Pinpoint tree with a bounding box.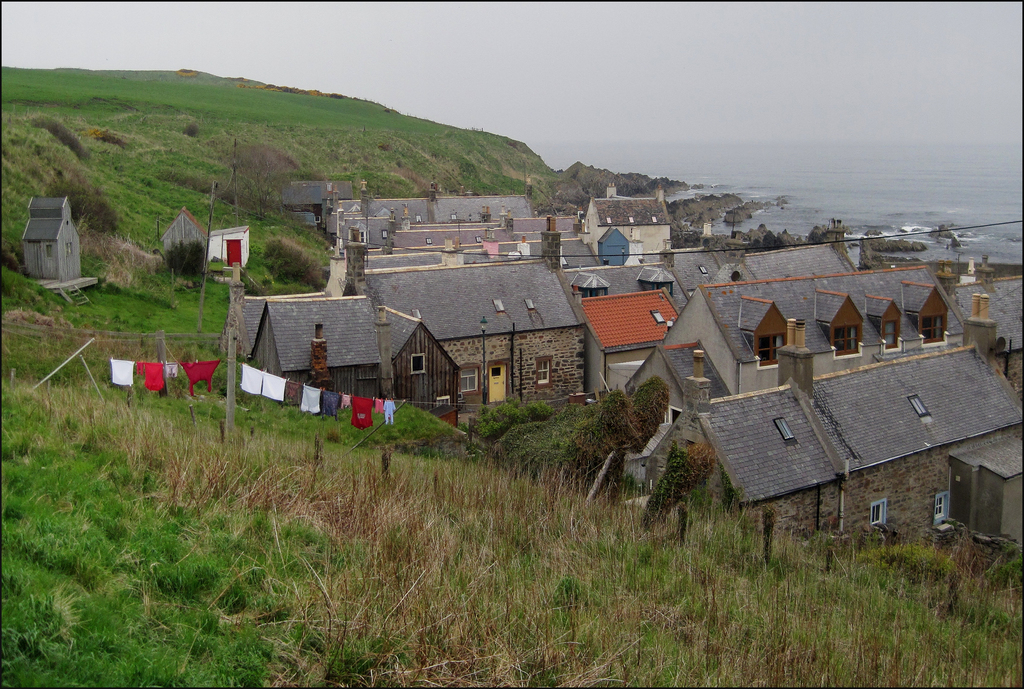
detection(566, 385, 628, 498).
